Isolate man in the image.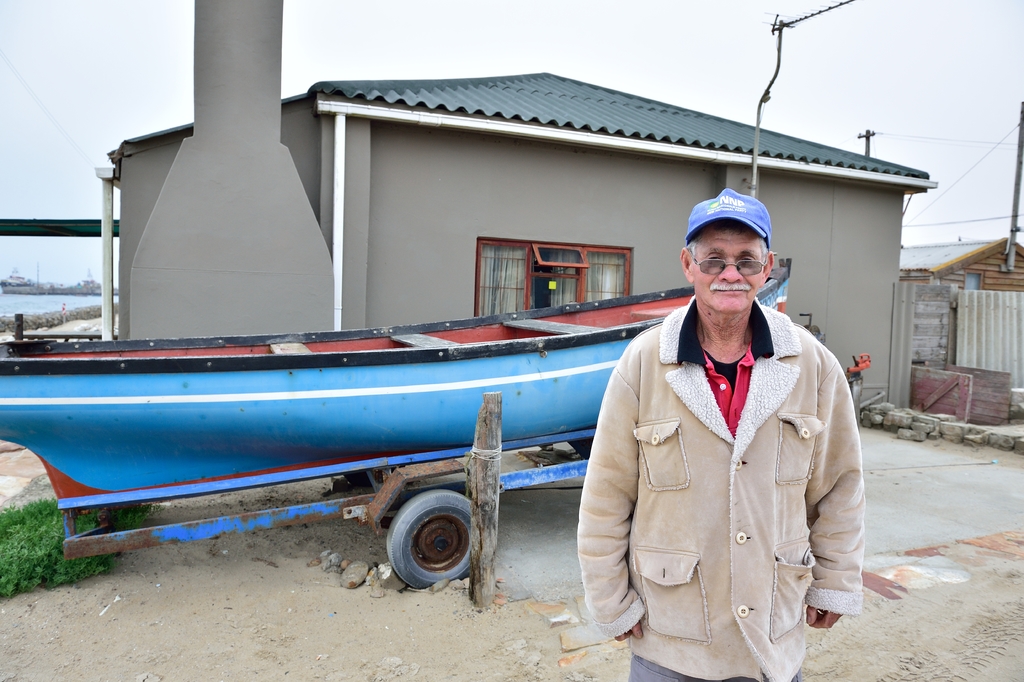
Isolated region: 579:183:867:668.
